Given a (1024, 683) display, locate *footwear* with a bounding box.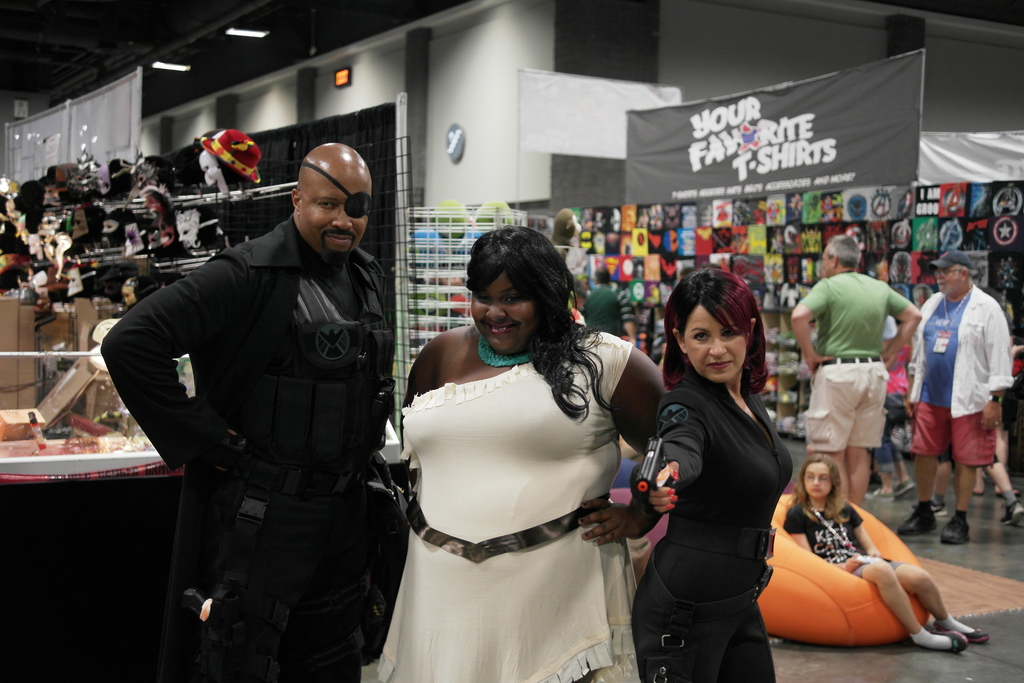
Located: bbox=(898, 507, 937, 536).
